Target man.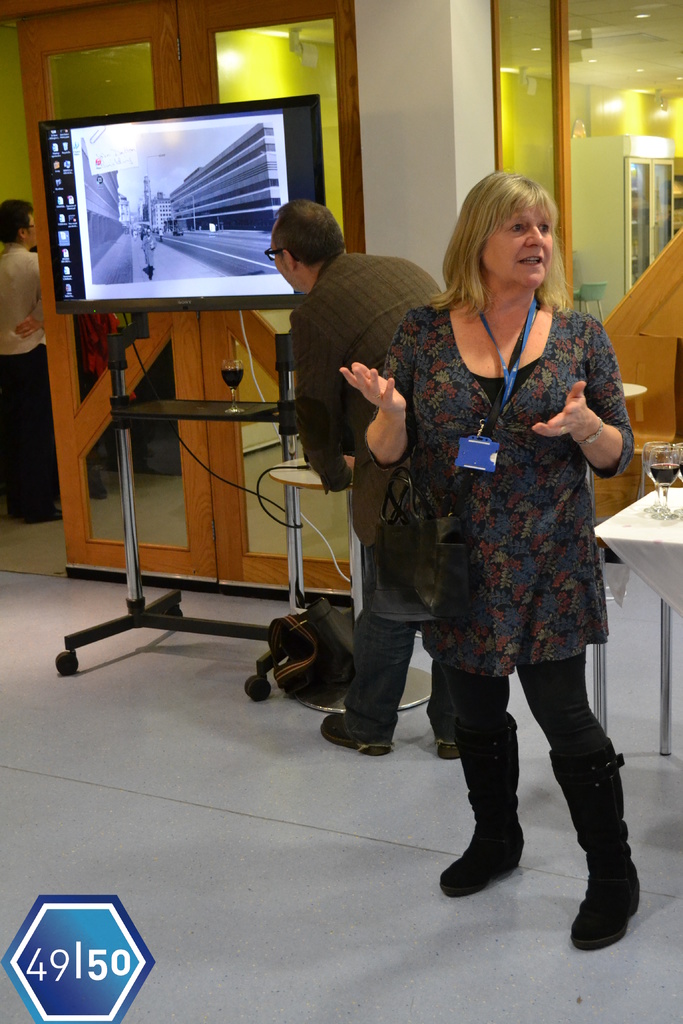
Target region: {"left": 264, "top": 192, "right": 437, "bottom": 740}.
